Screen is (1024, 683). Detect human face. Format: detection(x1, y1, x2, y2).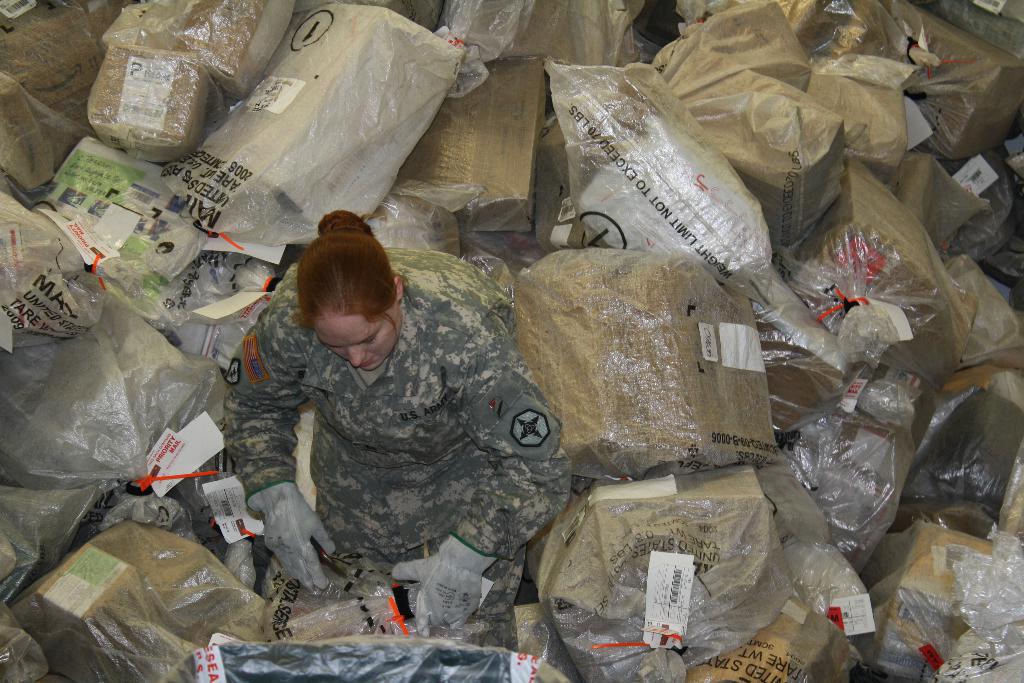
detection(314, 306, 396, 370).
